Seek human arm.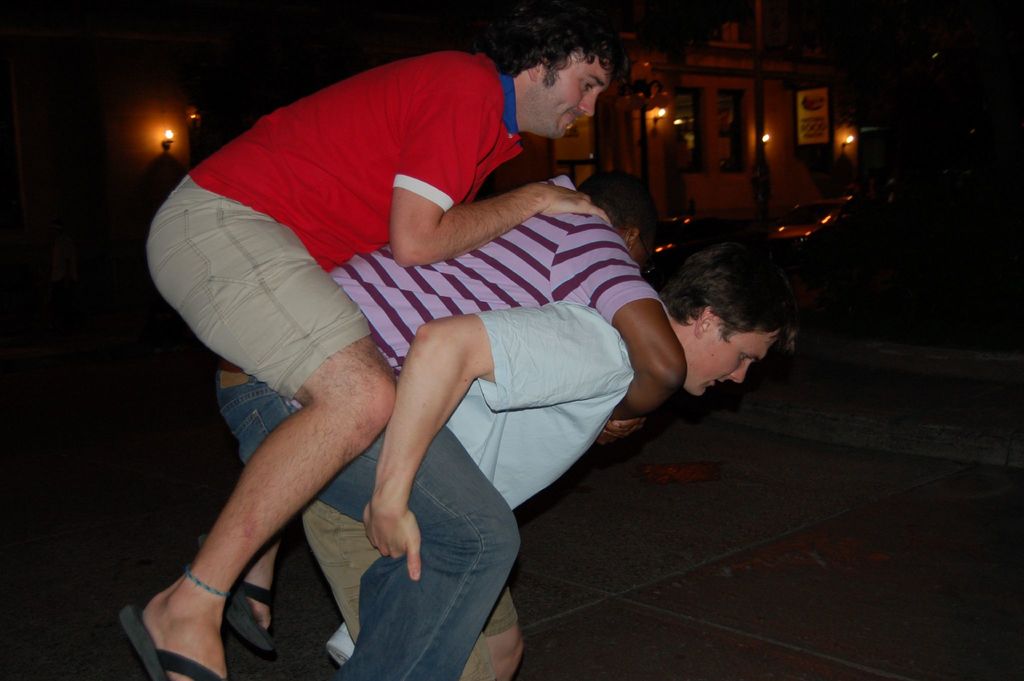
BBox(564, 215, 689, 446).
